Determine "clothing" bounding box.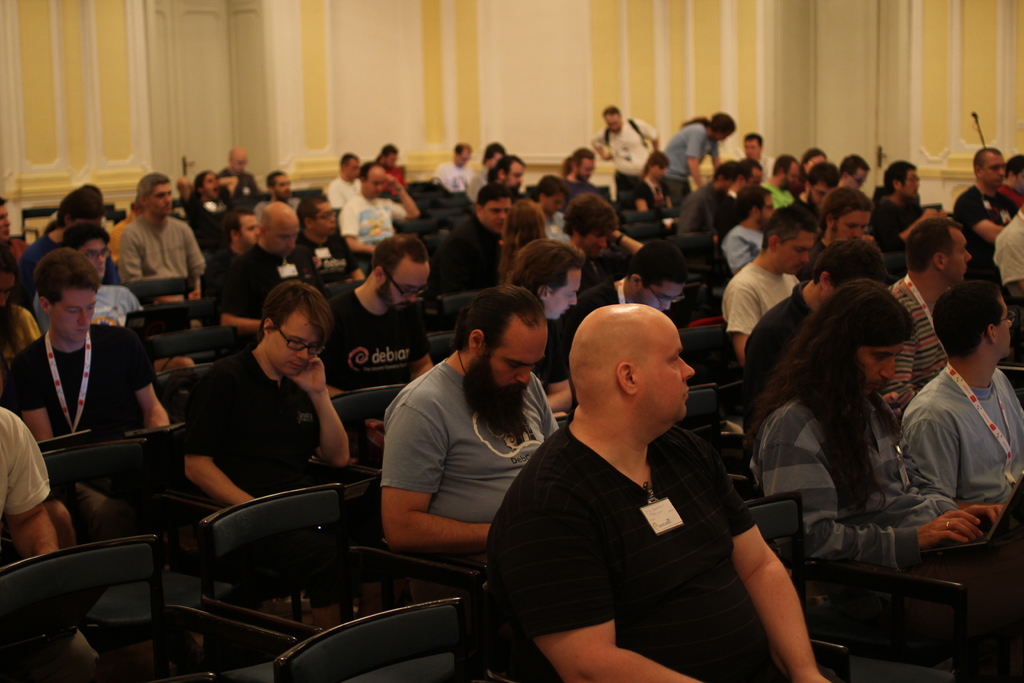
Determined: left=184, top=179, right=241, bottom=252.
